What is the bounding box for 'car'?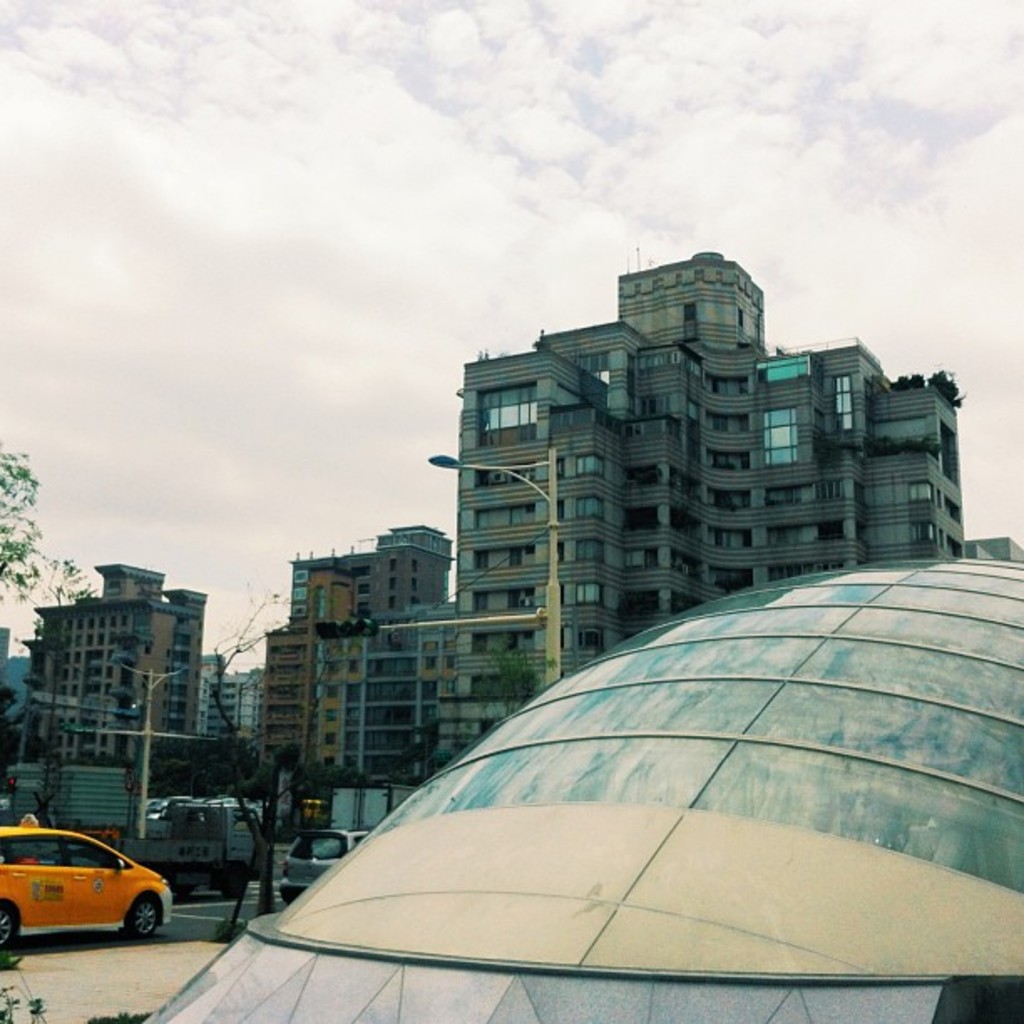
box=[293, 818, 376, 893].
